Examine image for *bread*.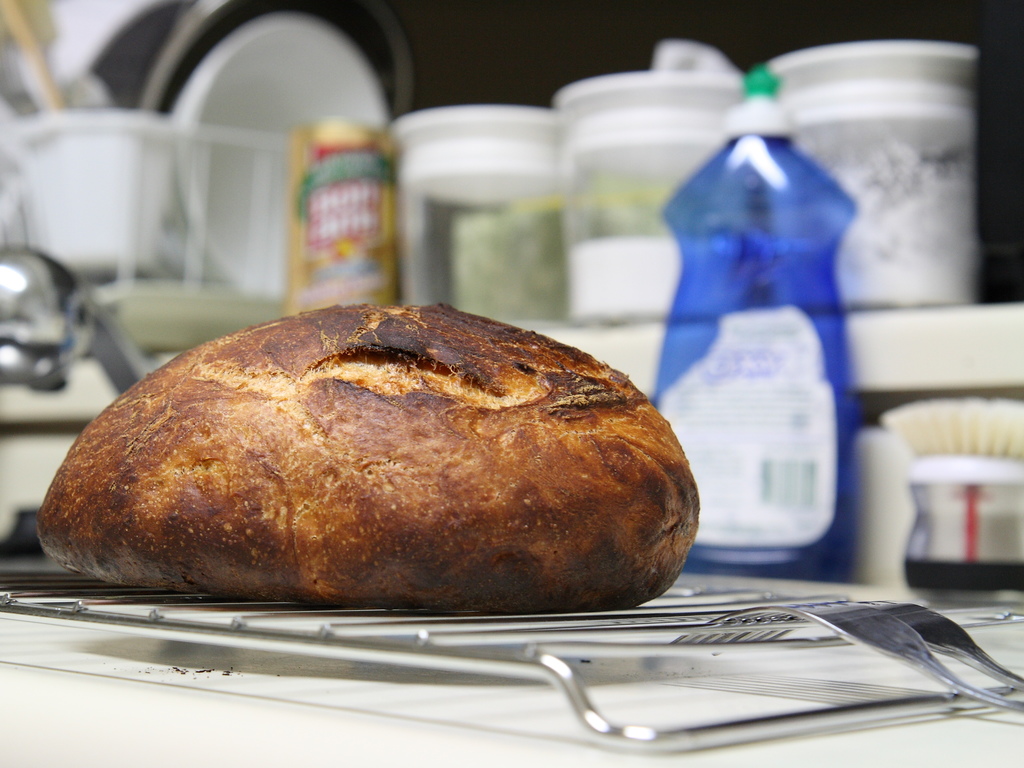
Examination result: region(36, 301, 702, 613).
